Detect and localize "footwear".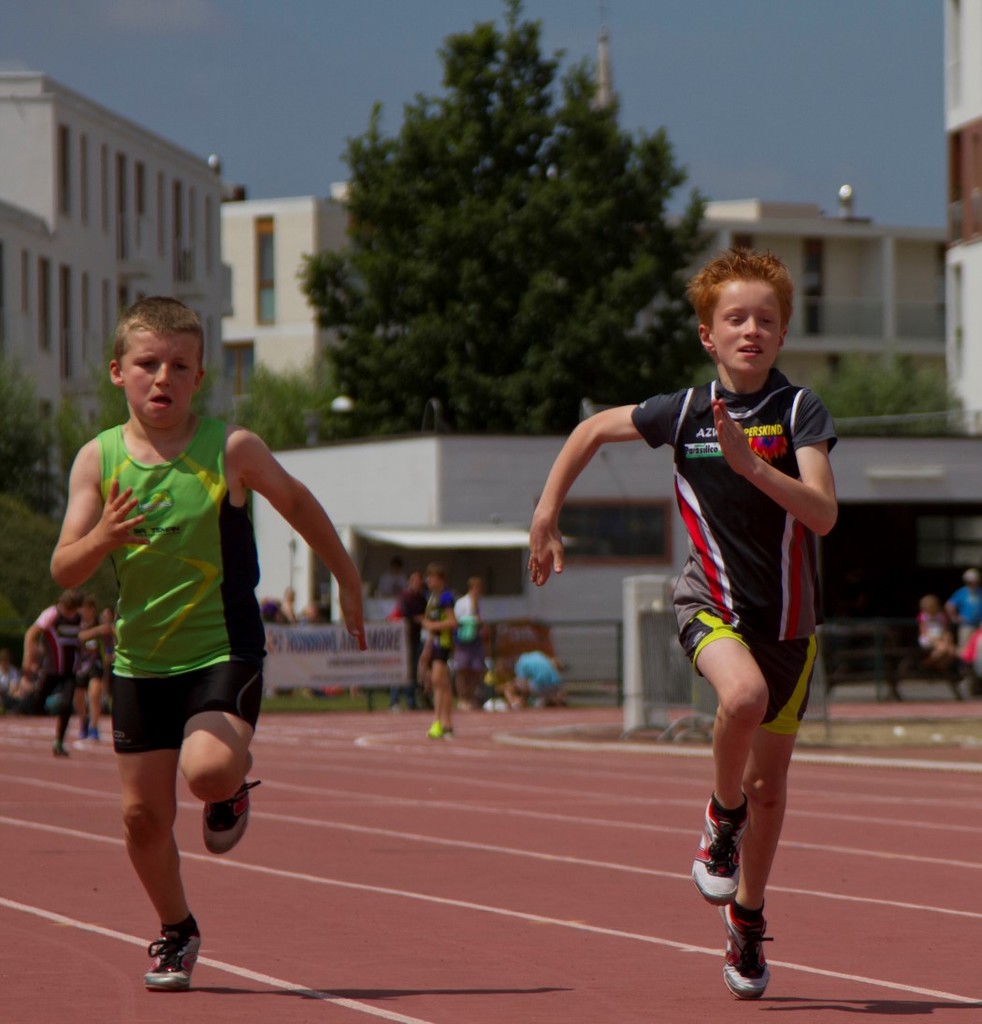
Localized at bbox(722, 892, 797, 1005).
